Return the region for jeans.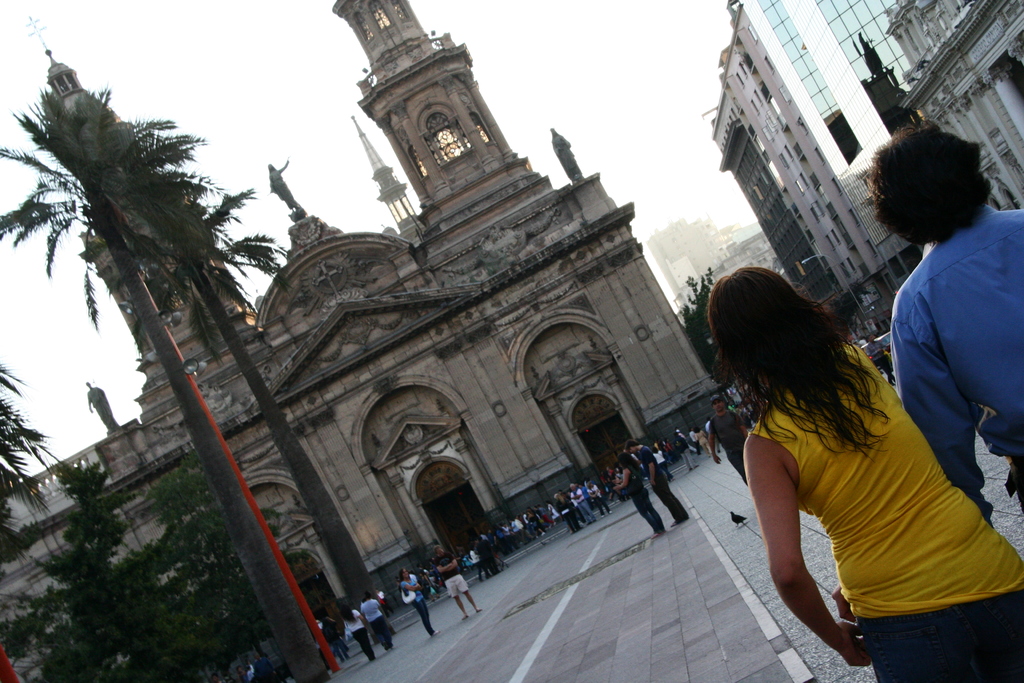
[574,501,595,520].
